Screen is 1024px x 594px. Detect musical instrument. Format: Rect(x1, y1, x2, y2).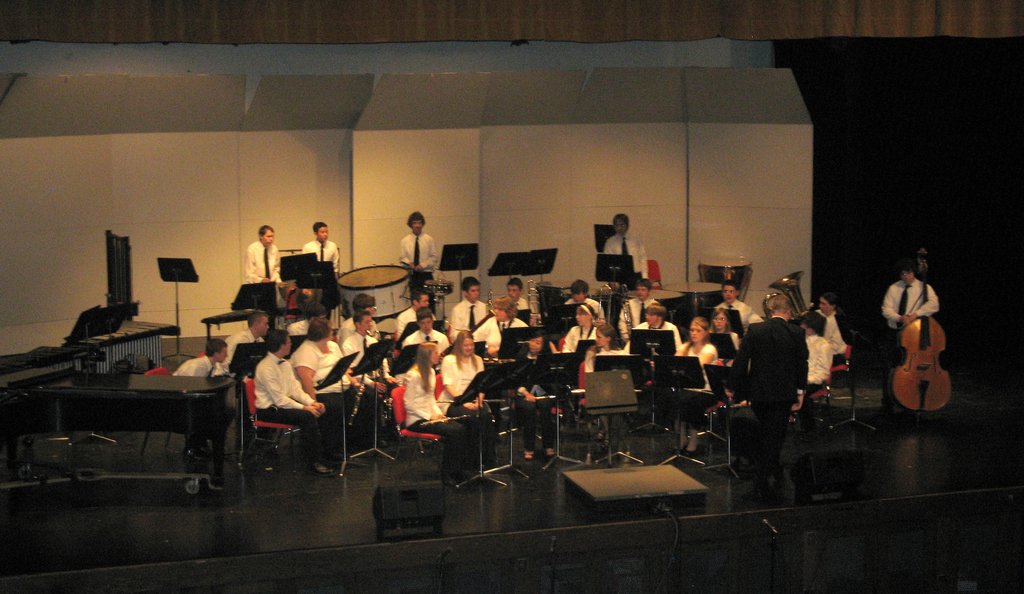
Rect(427, 281, 453, 306).
